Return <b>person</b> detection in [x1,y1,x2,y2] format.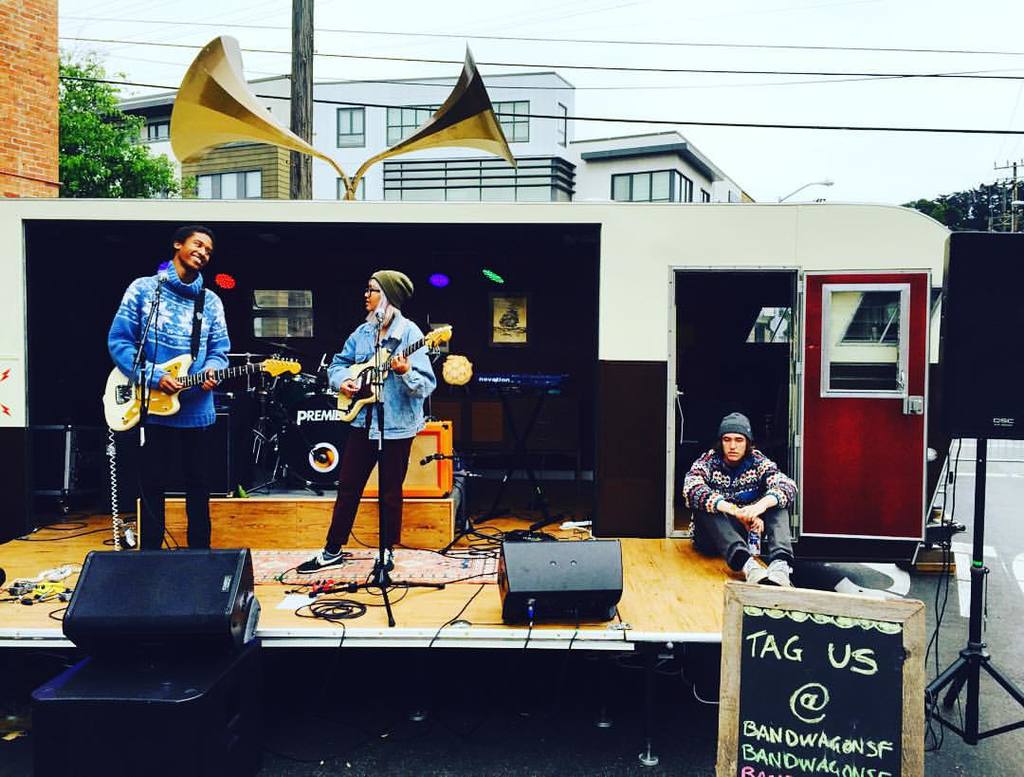
[111,227,230,554].
